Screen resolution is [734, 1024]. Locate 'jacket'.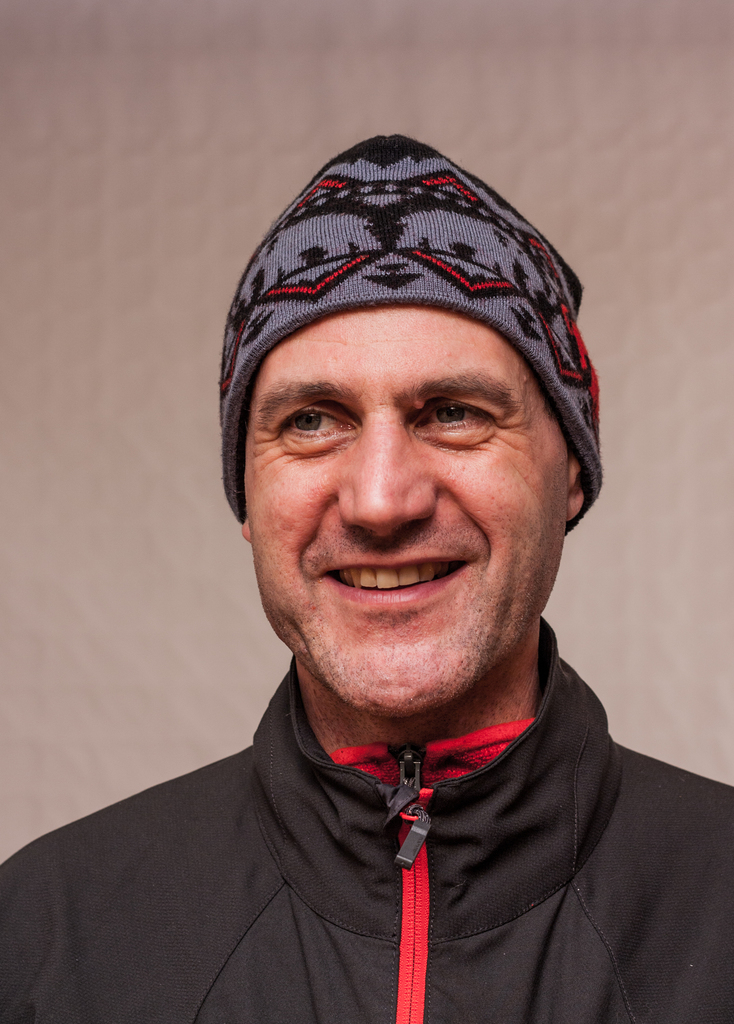
0 648 723 1012.
